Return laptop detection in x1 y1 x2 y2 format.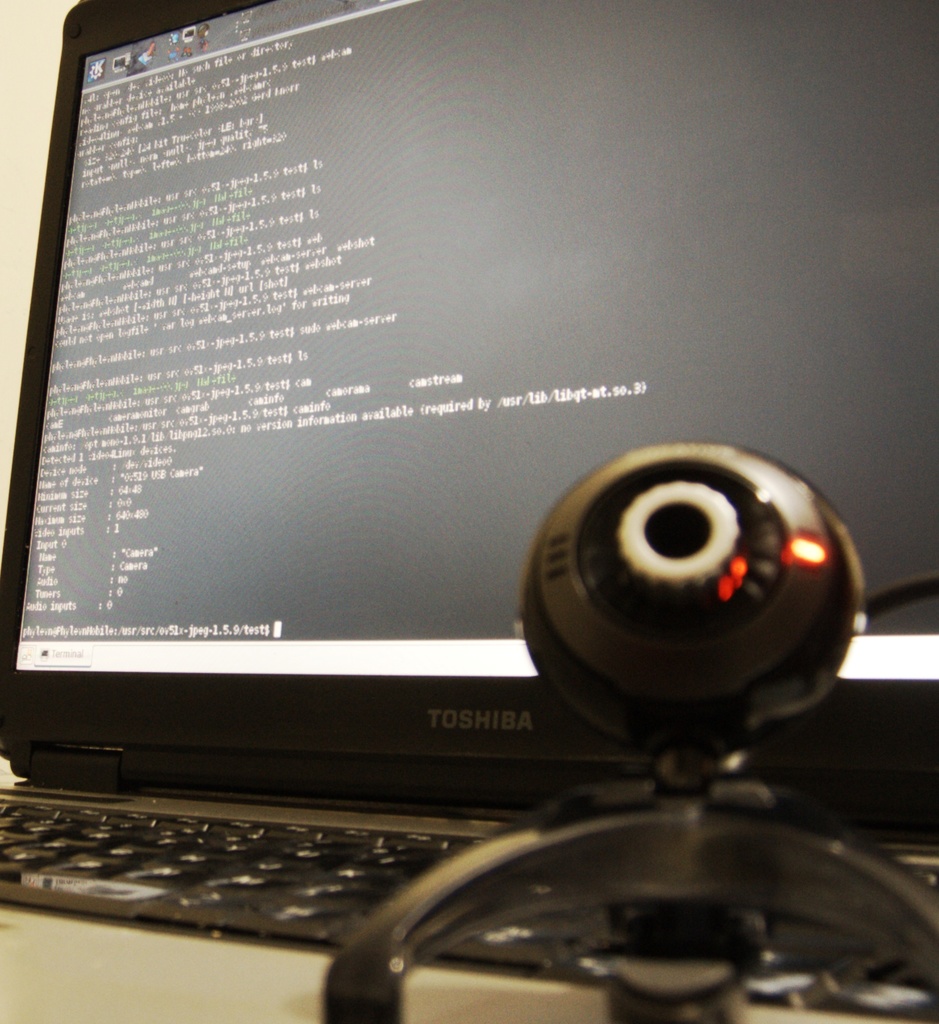
0 0 938 1023.
